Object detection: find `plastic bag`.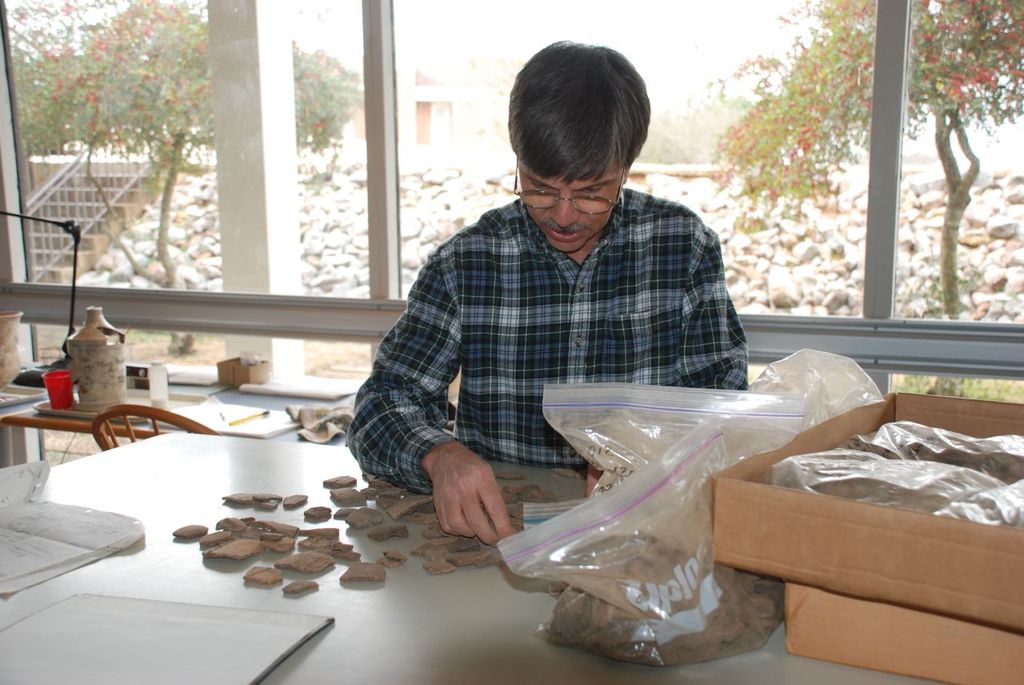
{"x1": 771, "y1": 450, "x2": 1023, "y2": 530}.
